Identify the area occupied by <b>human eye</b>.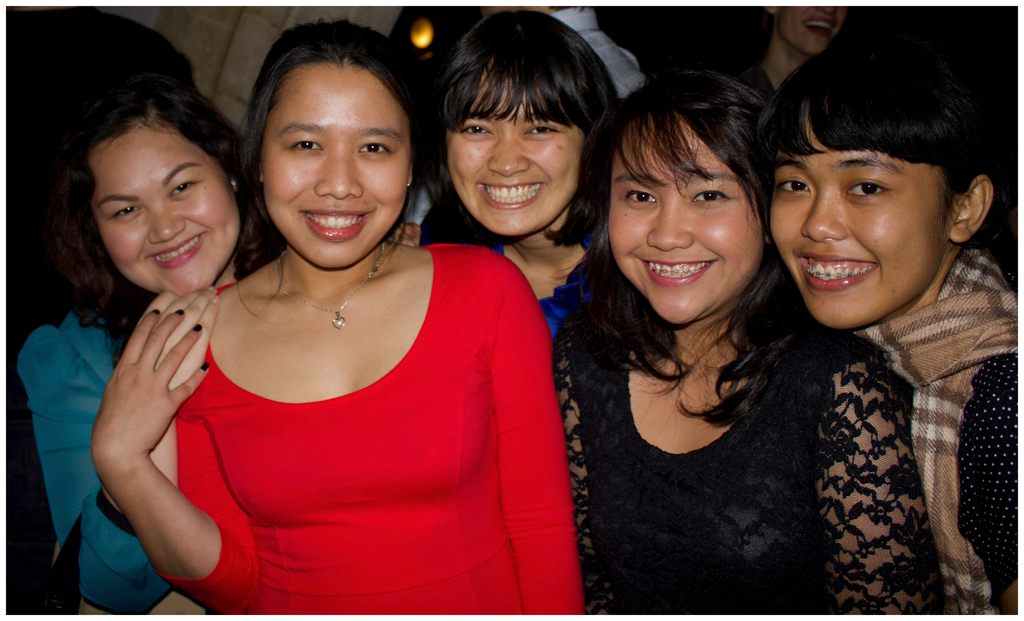
Area: <region>776, 176, 813, 195</region>.
